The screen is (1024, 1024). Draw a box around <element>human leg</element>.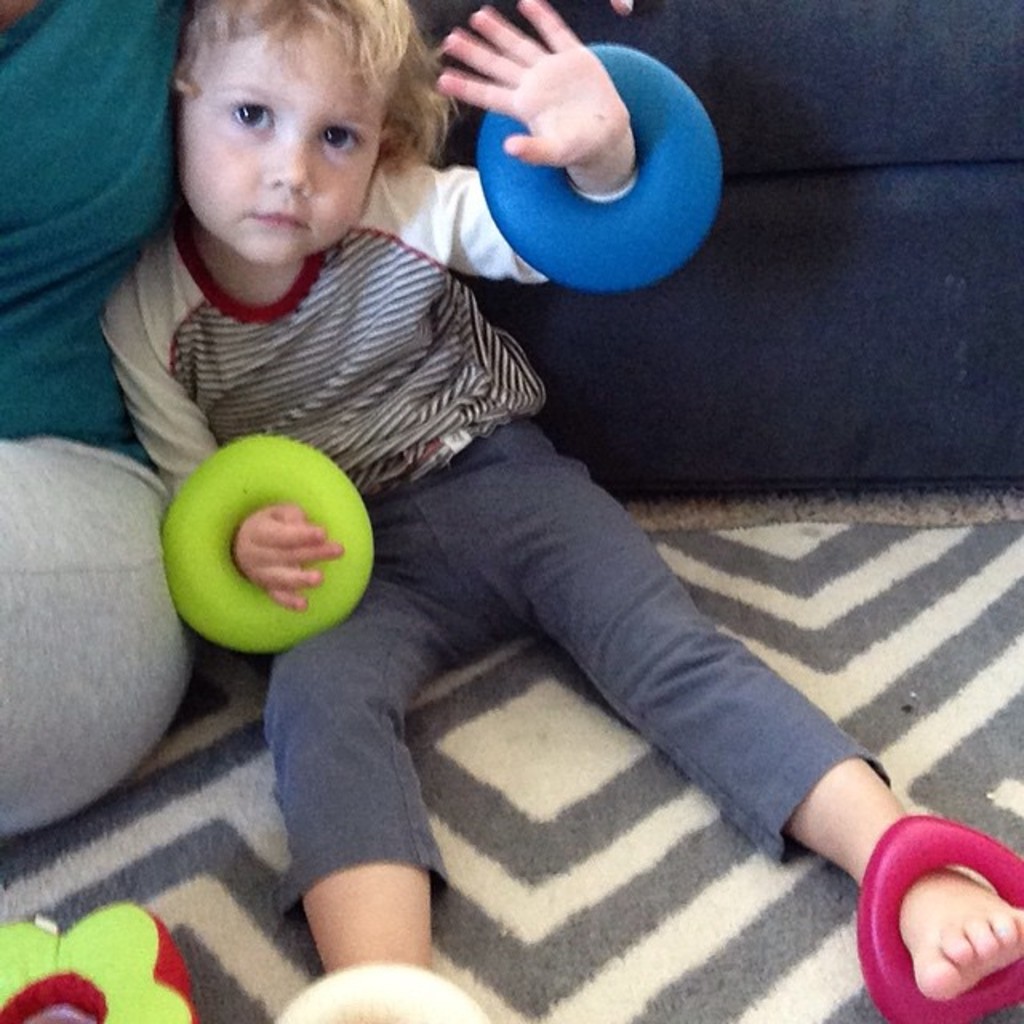
[x1=474, y1=426, x2=1022, y2=998].
